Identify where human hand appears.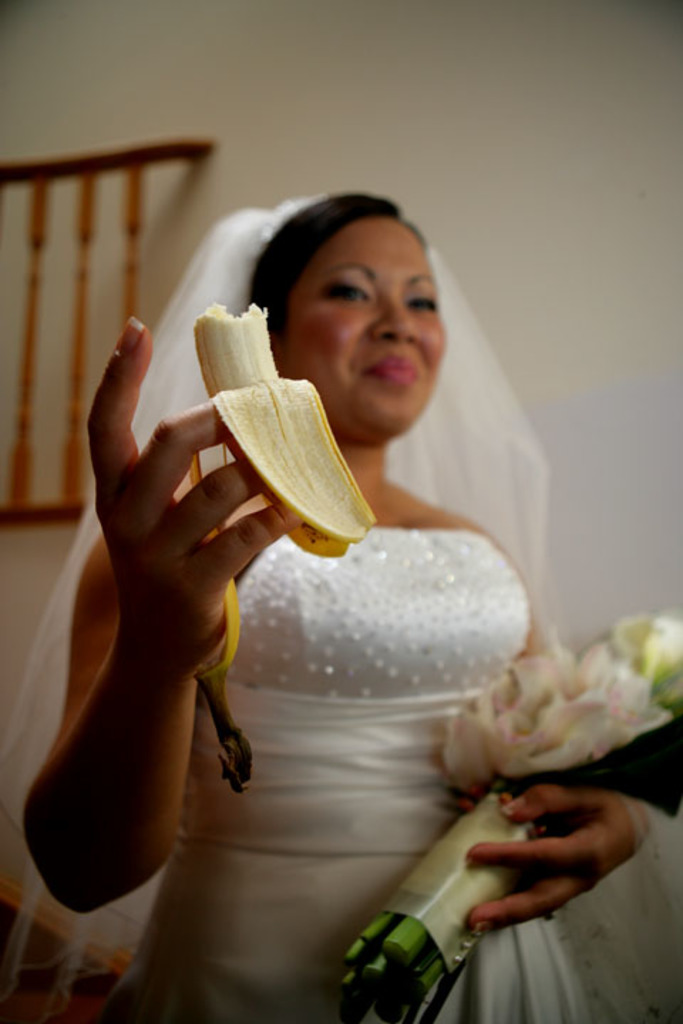
Appears at l=448, t=779, r=657, b=940.
